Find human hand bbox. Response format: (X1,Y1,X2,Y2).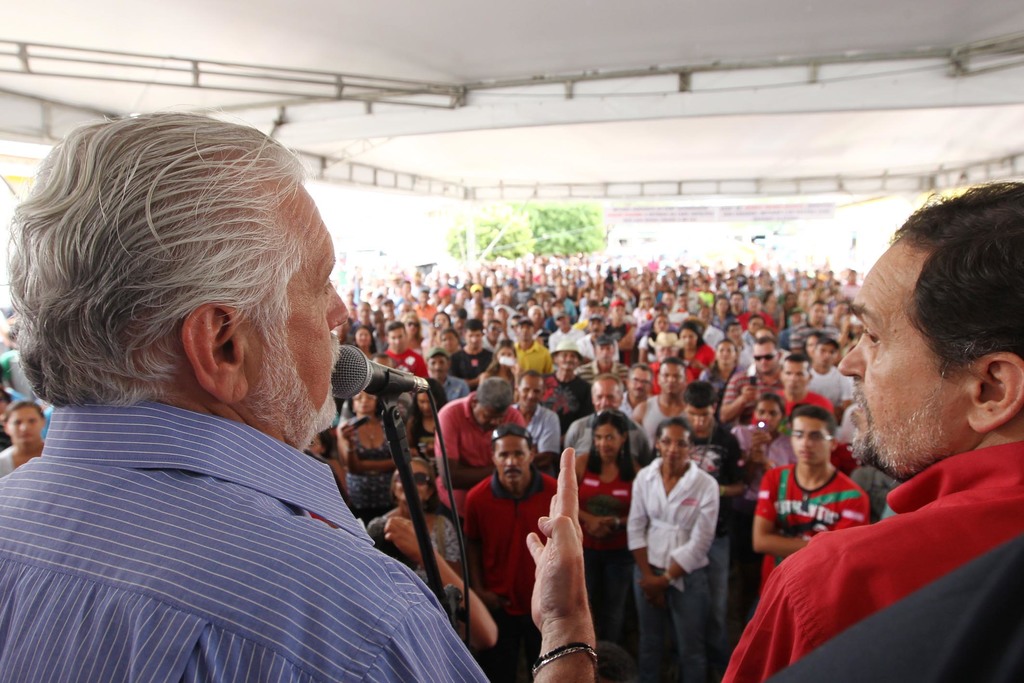
(595,527,612,543).
